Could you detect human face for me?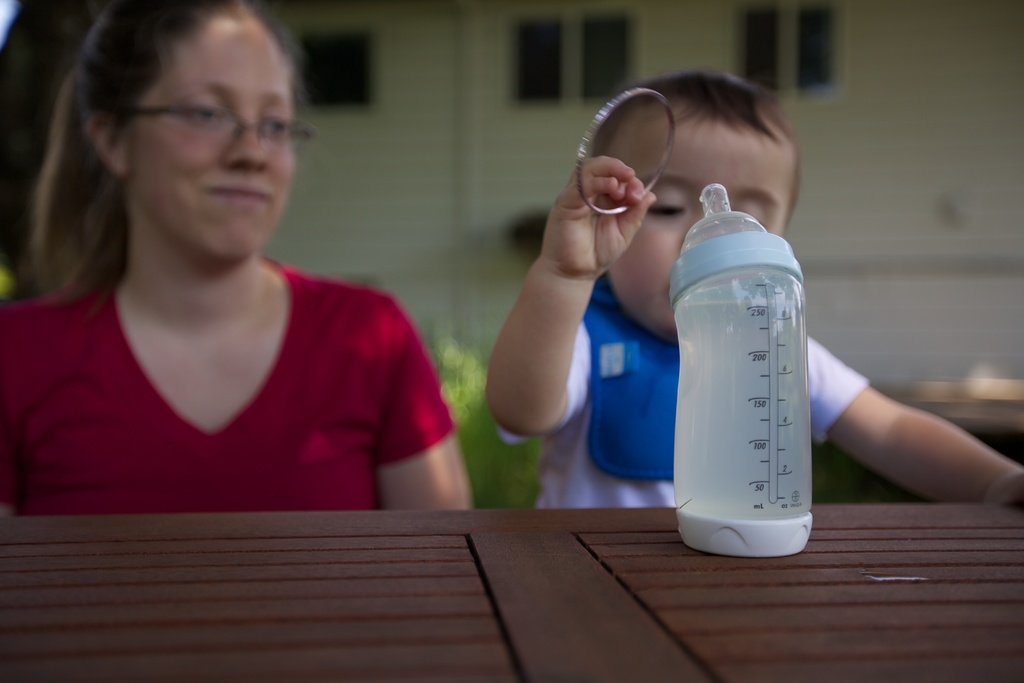
Detection result: left=609, top=120, right=800, bottom=345.
